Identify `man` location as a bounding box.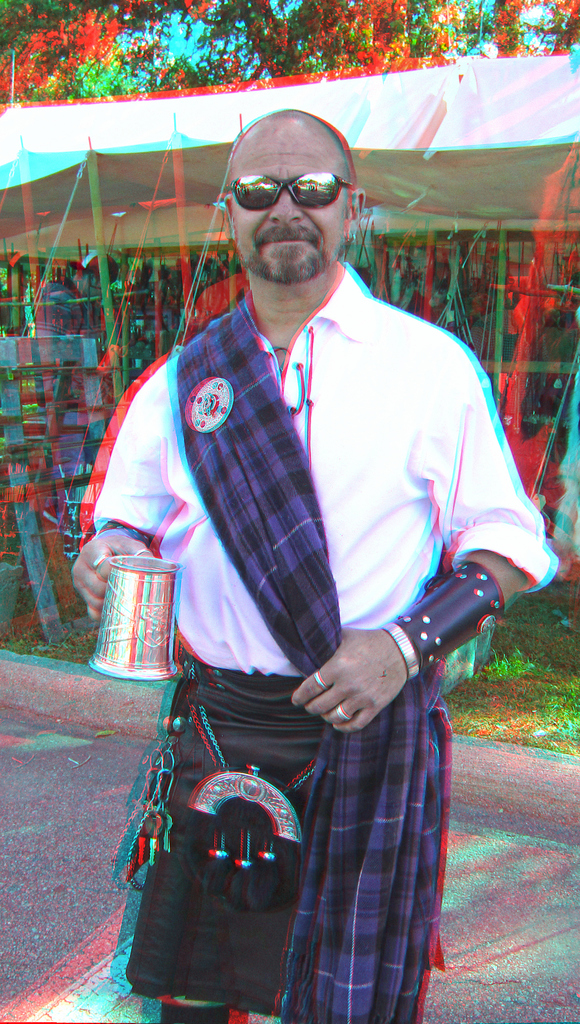
pyautogui.locateOnScreen(102, 116, 528, 1006).
